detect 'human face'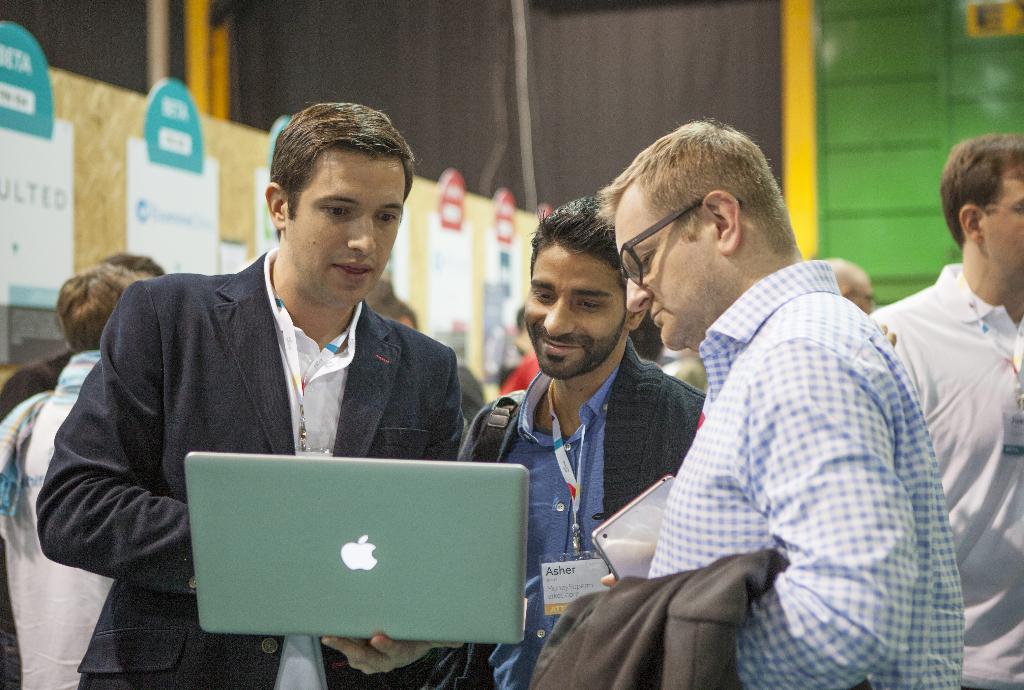
522,245,633,379
